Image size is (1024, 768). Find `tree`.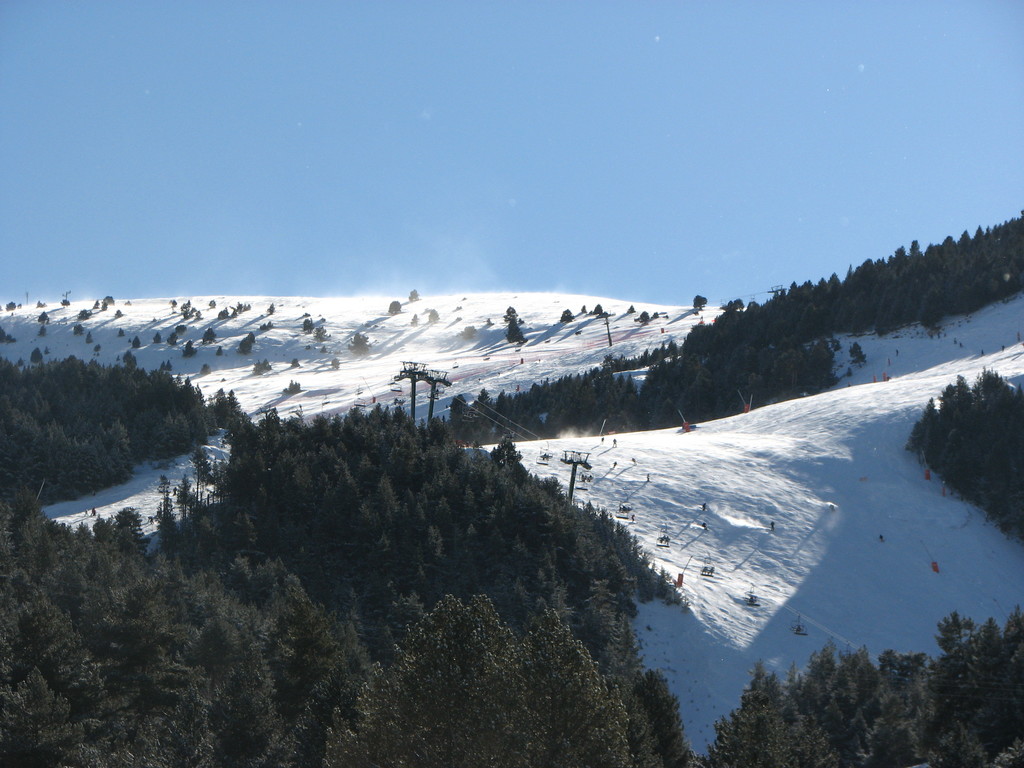
[x1=479, y1=364, x2=641, y2=457].
